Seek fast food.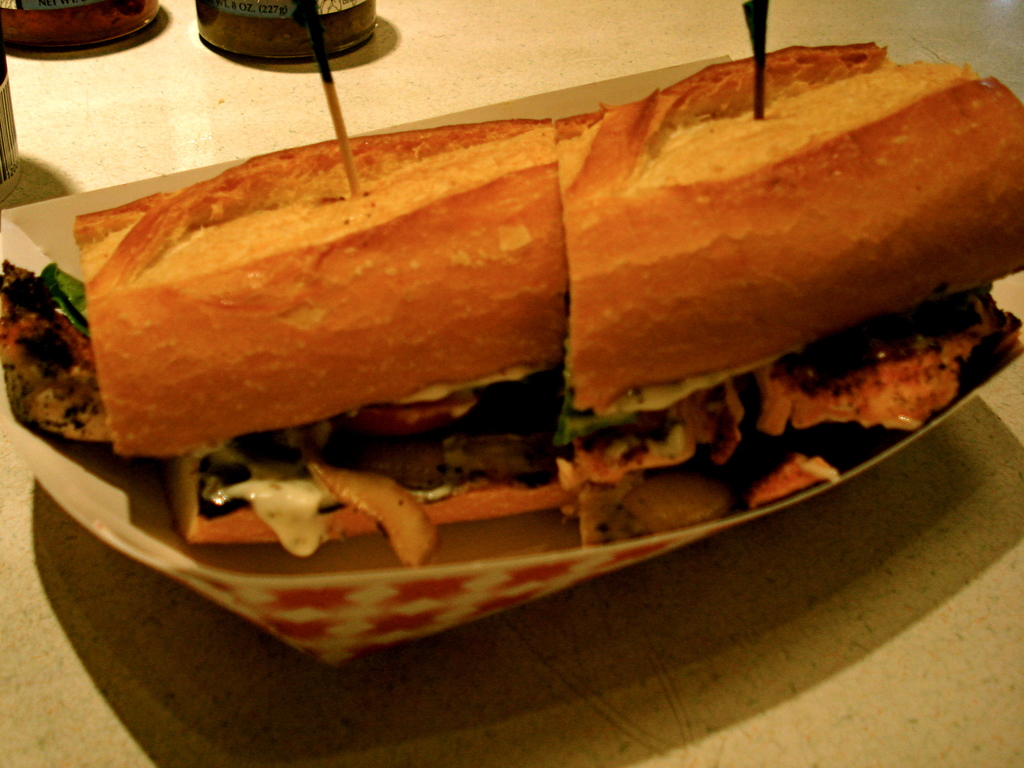
crop(56, 43, 1023, 599).
